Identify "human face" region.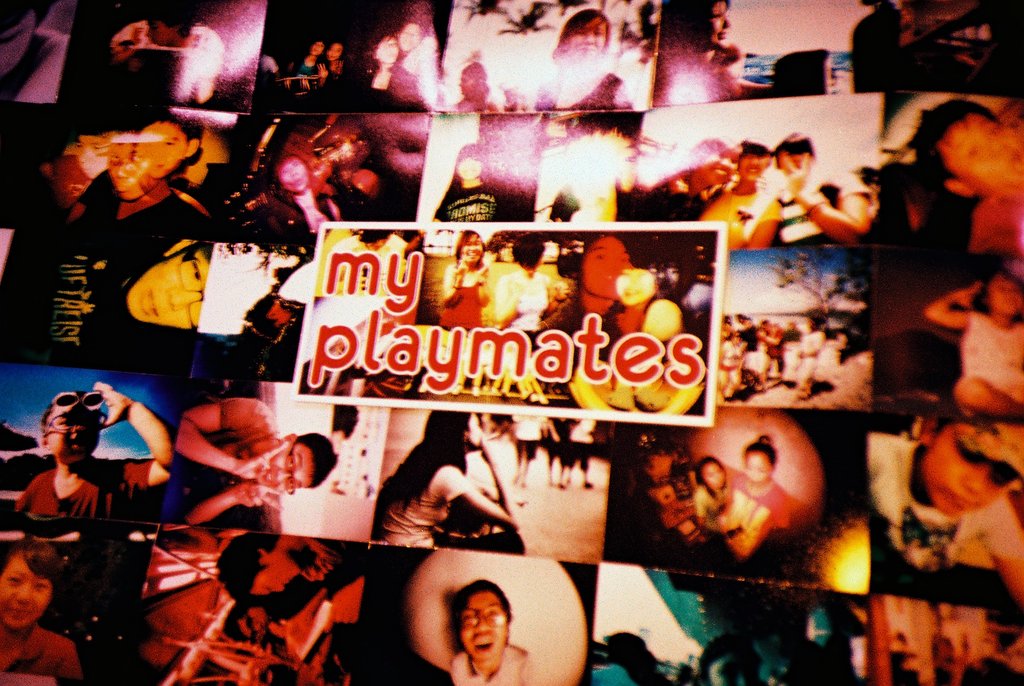
Region: <region>922, 420, 1013, 518</region>.
